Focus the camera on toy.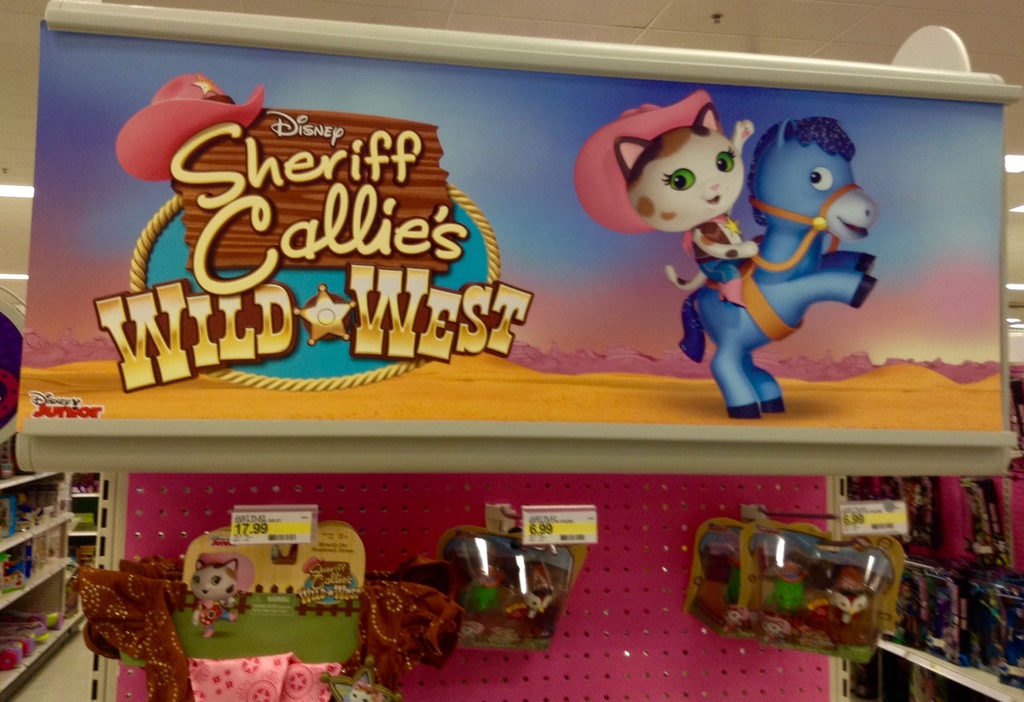
Focus region: bbox=(814, 553, 892, 640).
